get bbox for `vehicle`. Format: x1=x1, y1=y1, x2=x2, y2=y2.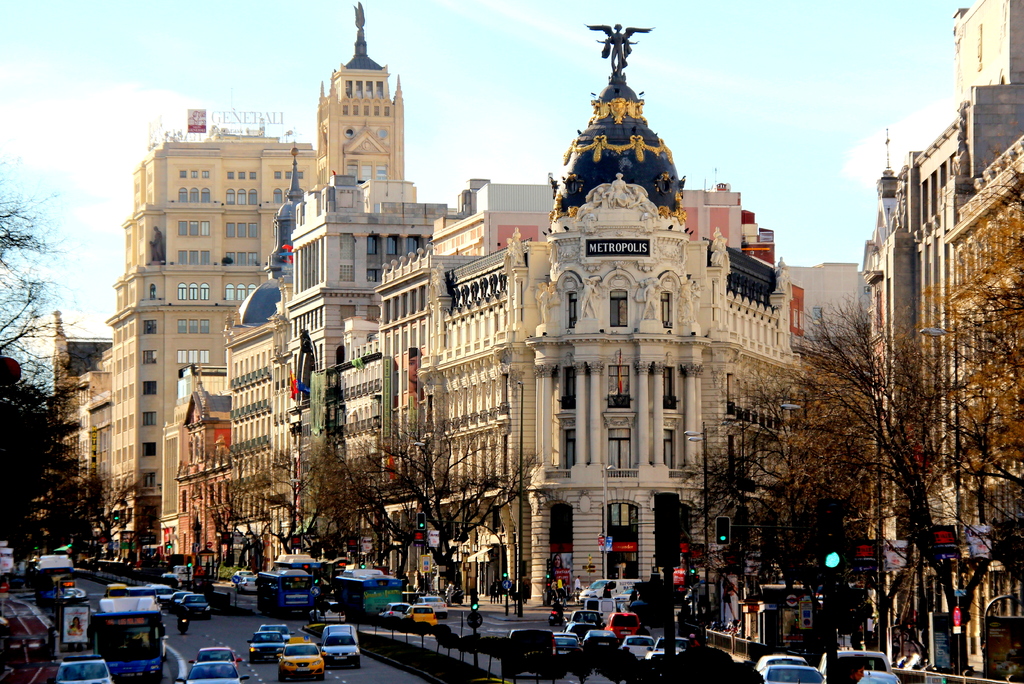
x1=649, y1=637, x2=694, y2=655.
